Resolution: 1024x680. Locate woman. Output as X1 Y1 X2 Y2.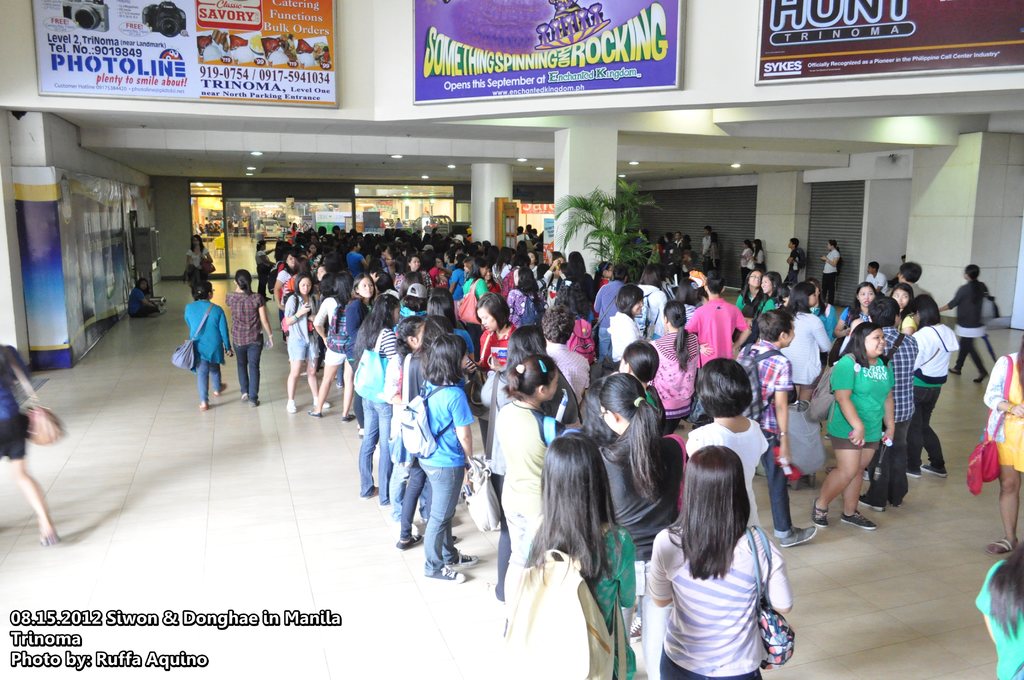
739 239 752 277.
